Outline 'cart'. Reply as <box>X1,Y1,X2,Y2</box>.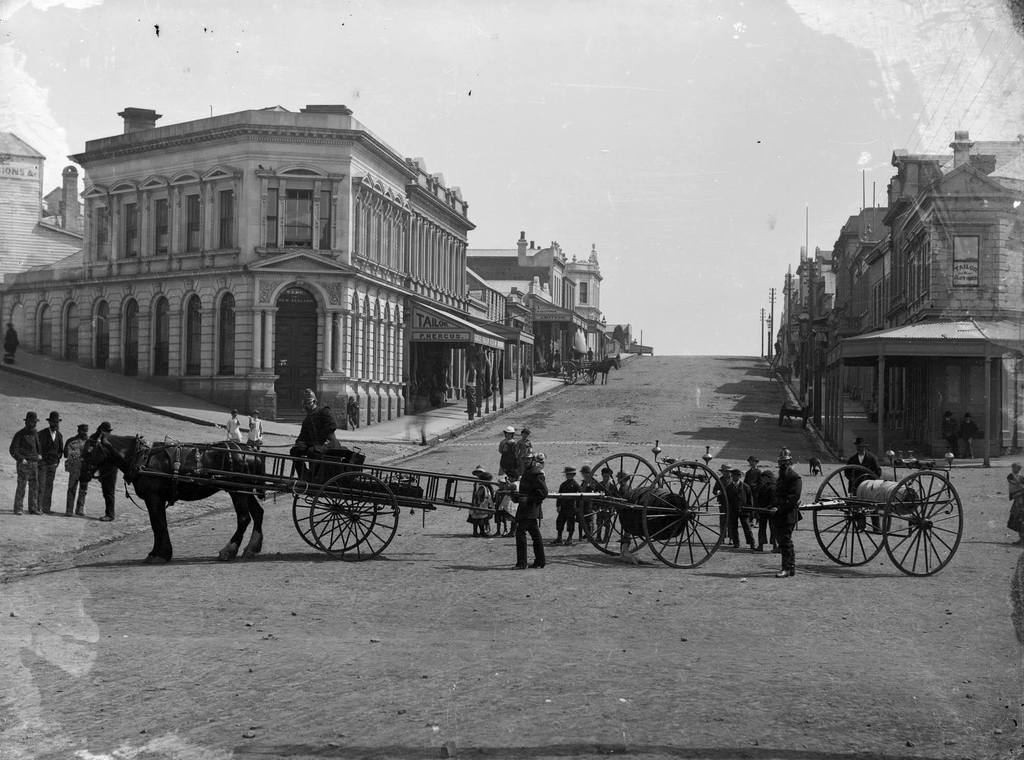
<box>513,450,729,569</box>.
